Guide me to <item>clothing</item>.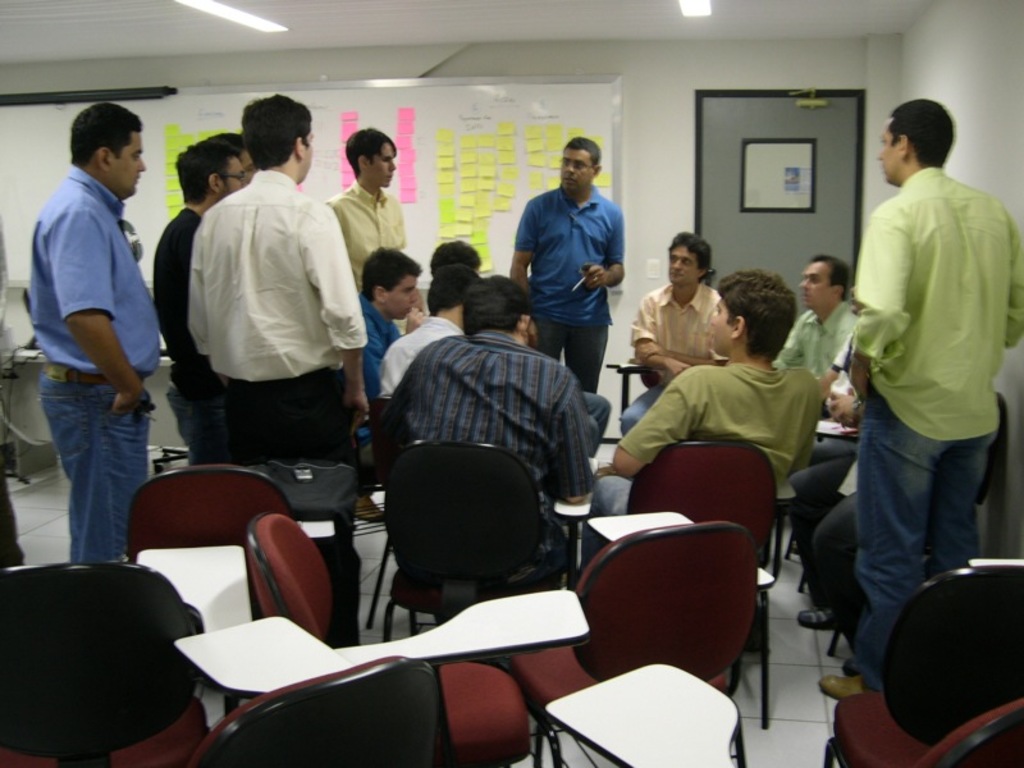
Guidance: (x1=772, y1=302, x2=851, y2=407).
